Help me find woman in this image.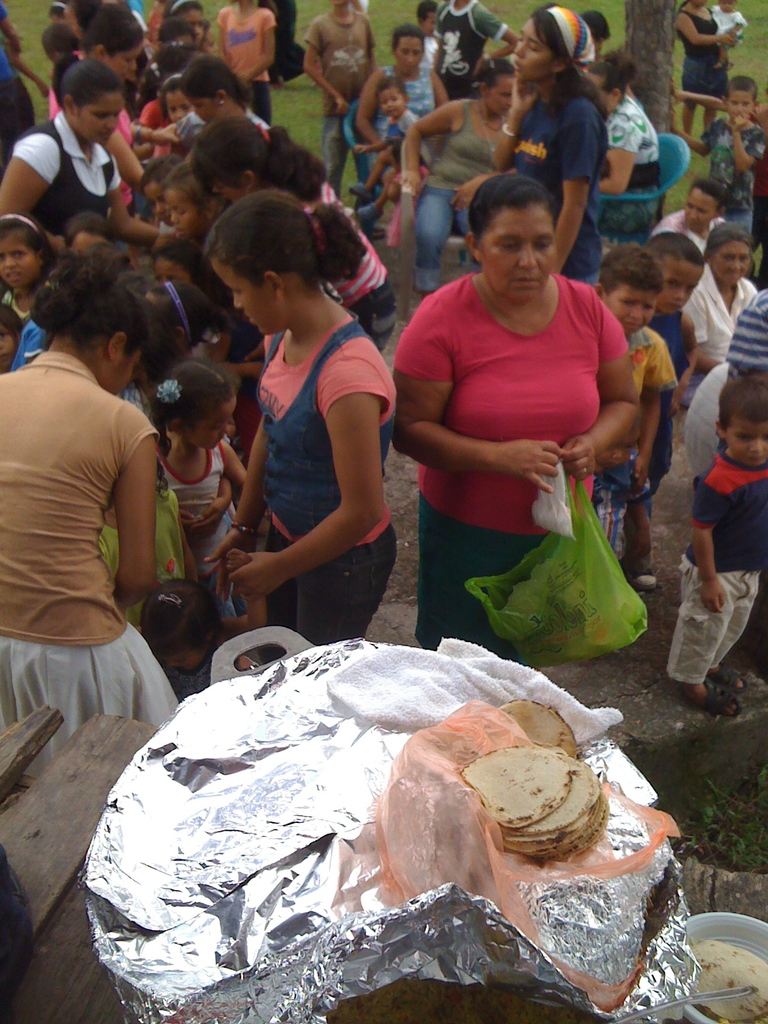
Found it: (x1=399, y1=53, x2=520, y2=301).
